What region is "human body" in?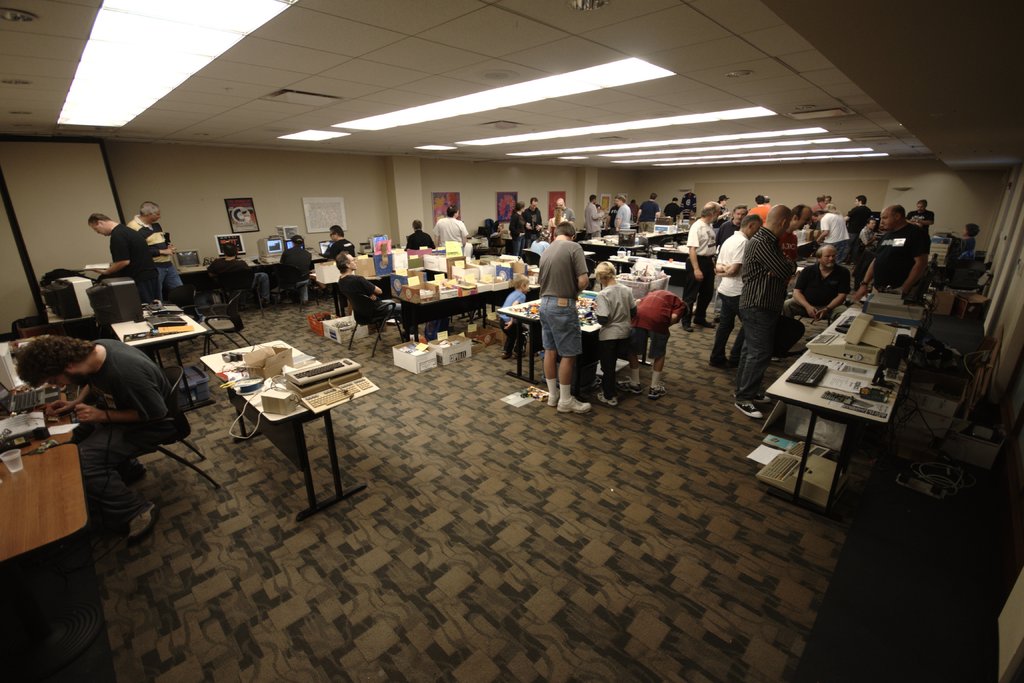
(left=632, top=201, right=637, bottom=215).
